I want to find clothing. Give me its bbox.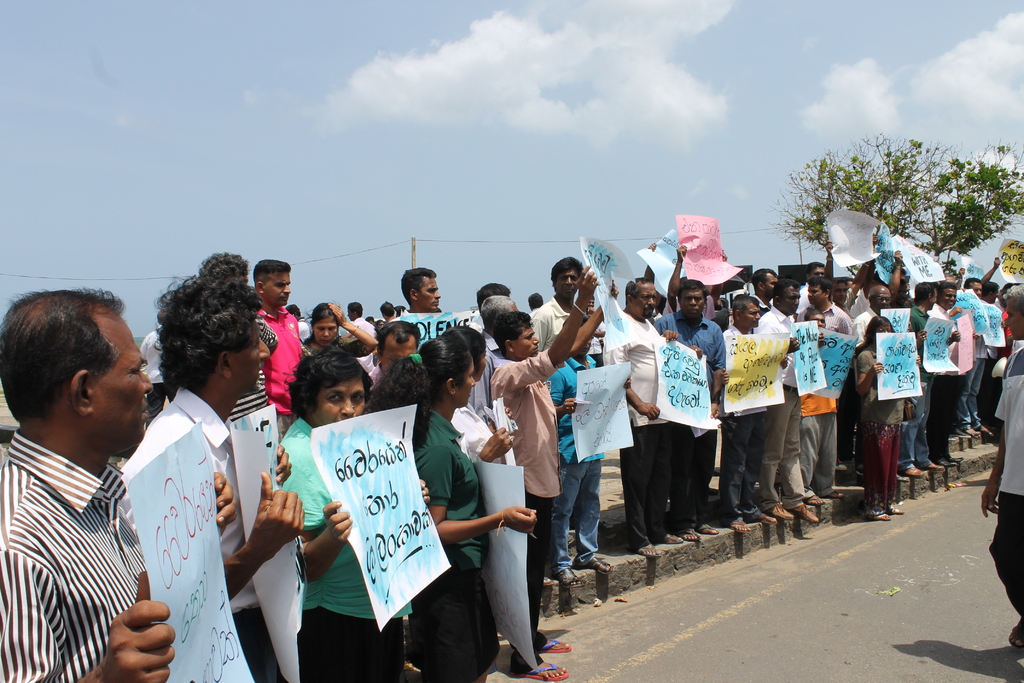
<region>487, 267, 621, 682</region>.
